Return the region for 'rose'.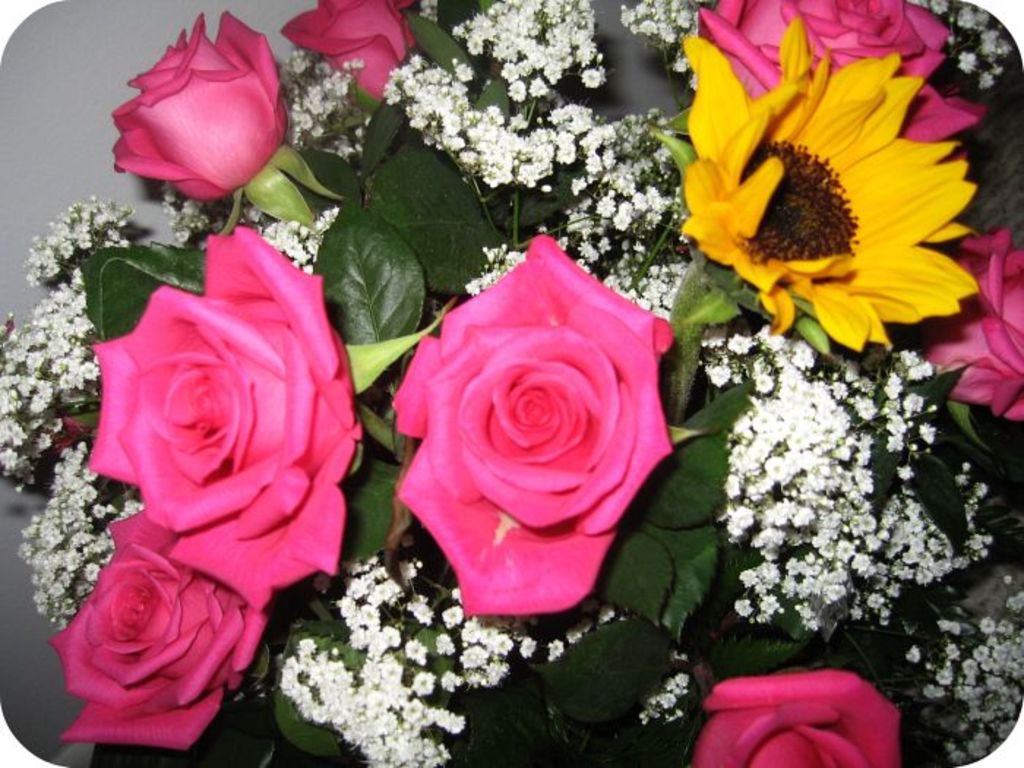
86/224/364/611.
